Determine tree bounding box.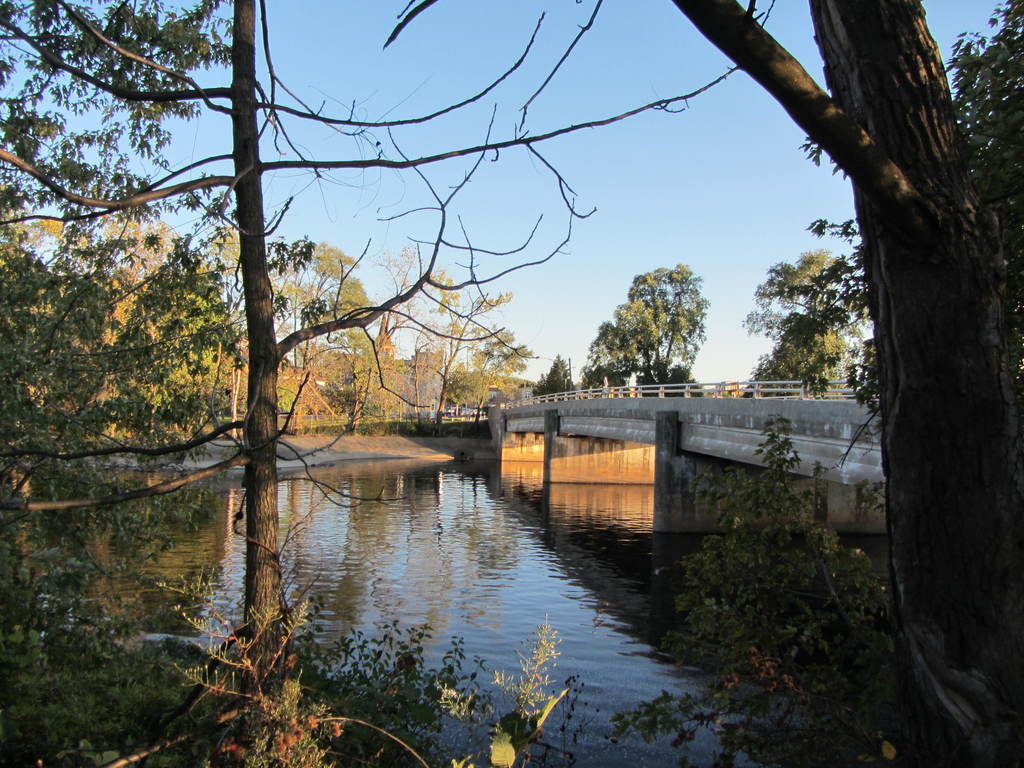
Determined: (left=768, top=0, right=1023, bottom=476).
